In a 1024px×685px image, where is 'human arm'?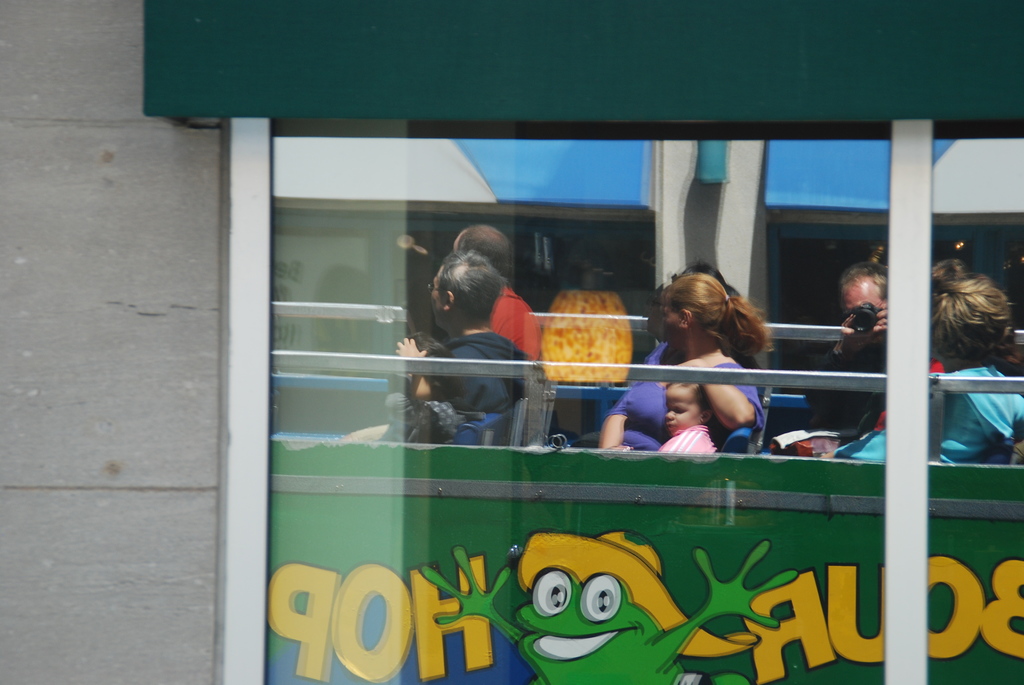
397:329:440:405.
